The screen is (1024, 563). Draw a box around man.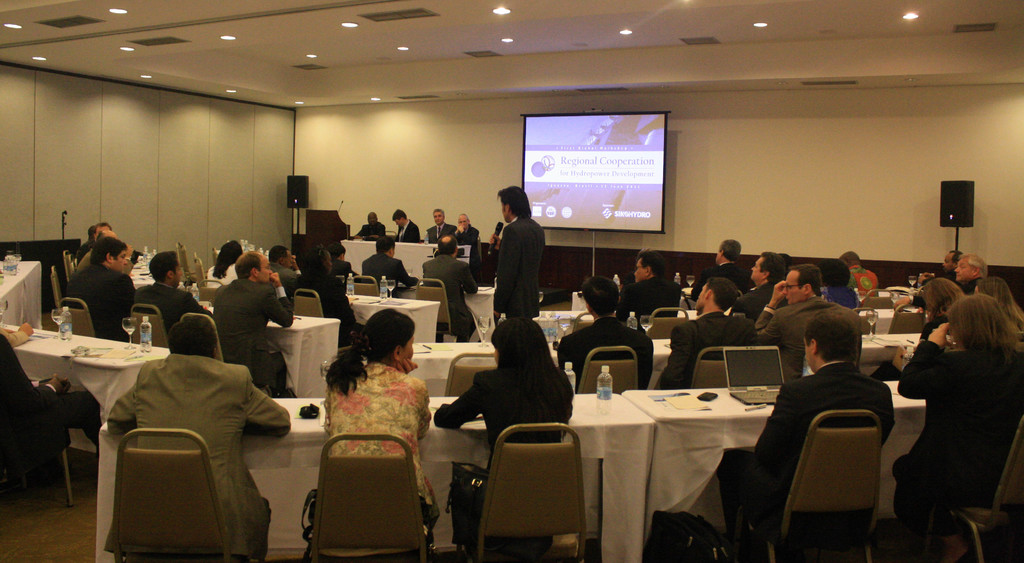
rect(420, 239, 480, 344).
